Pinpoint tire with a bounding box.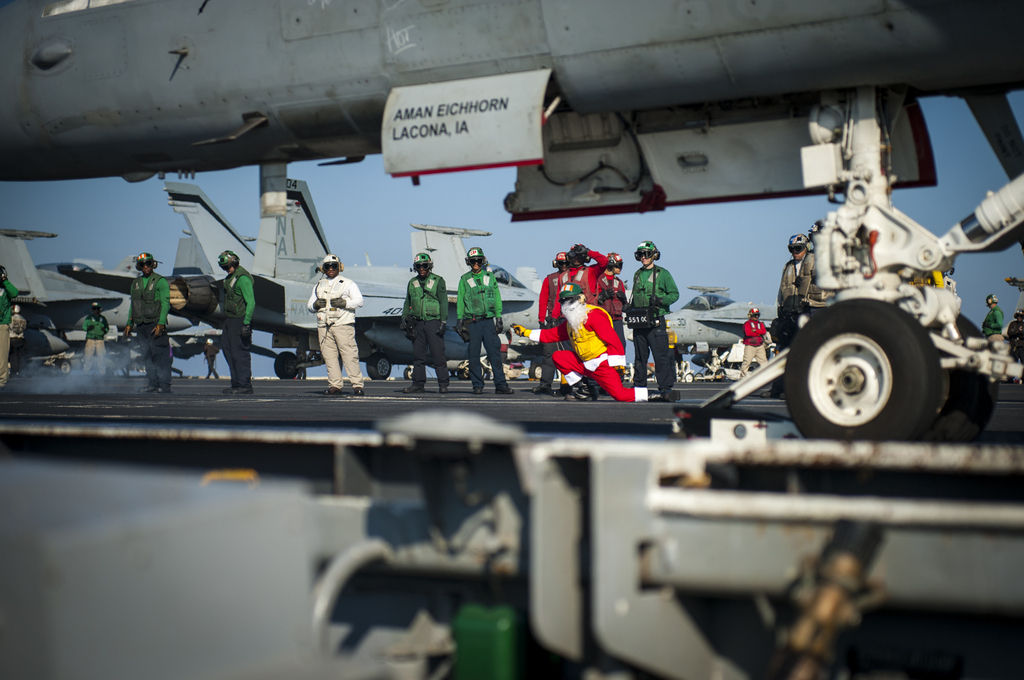
pyautogui.locateOnScreen(715, 372, 726, 379).
